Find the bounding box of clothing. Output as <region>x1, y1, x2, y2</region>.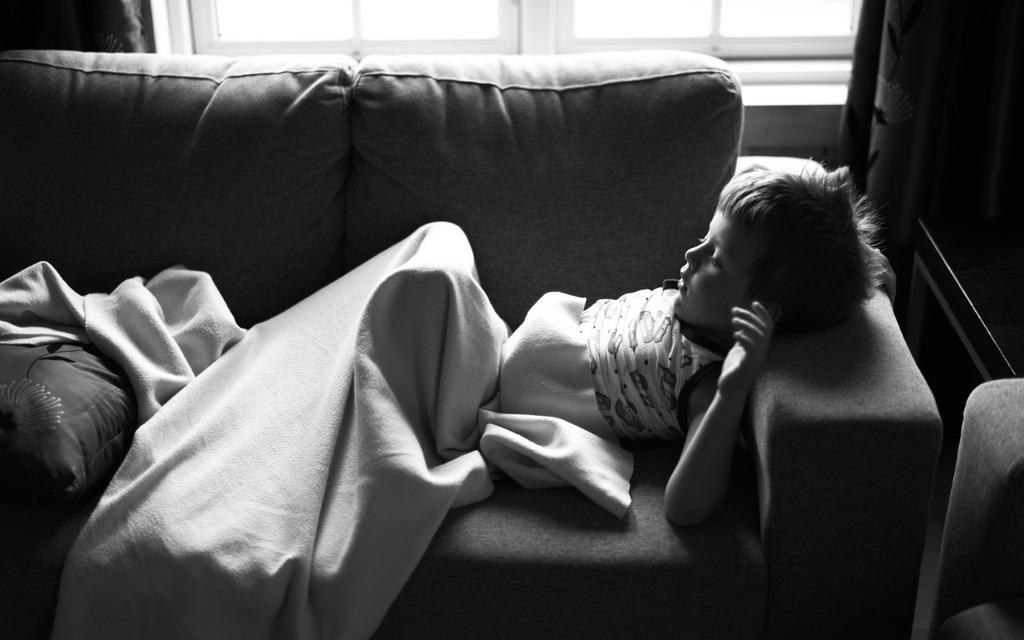
<region>0, 221, 629, 639</region>.
